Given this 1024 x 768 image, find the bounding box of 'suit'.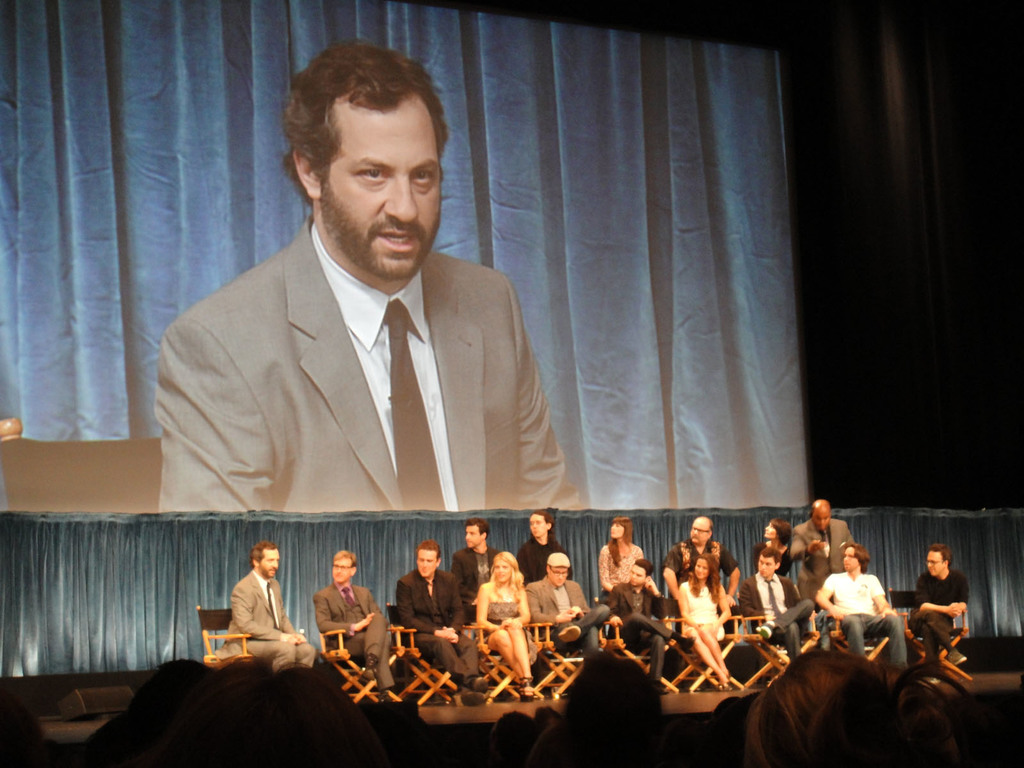
{"x1": 318, "y1": 579, "x2": 395, "y2": 685}.
